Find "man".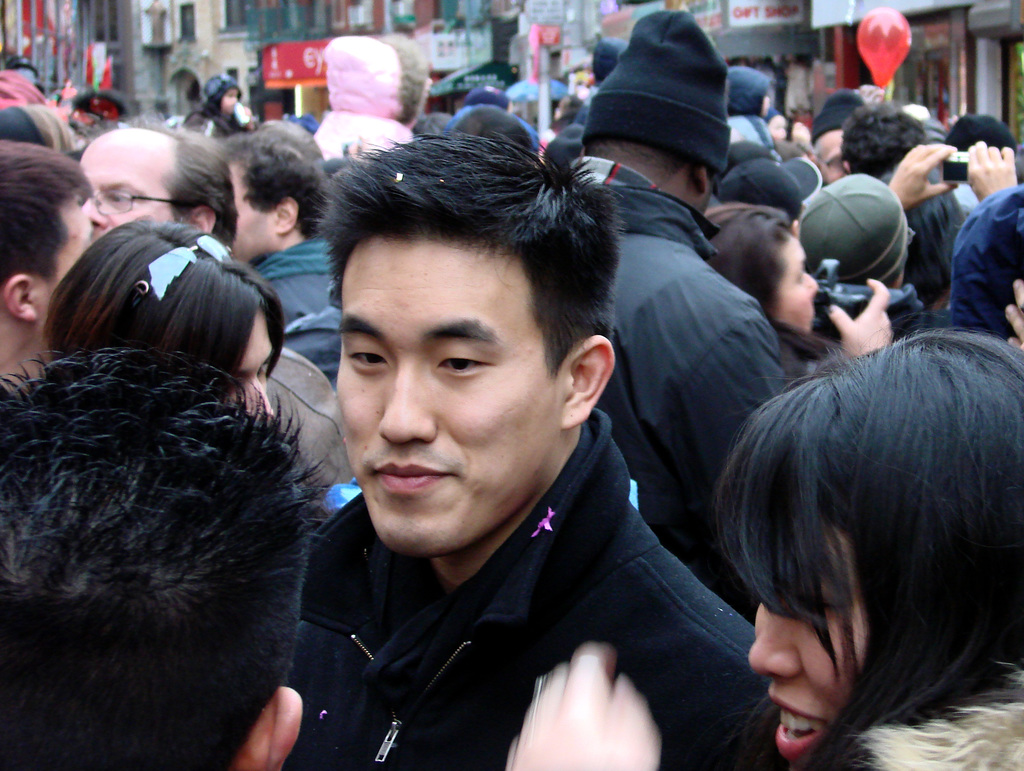
[left=0, top=133, right=93, bottom=399].
